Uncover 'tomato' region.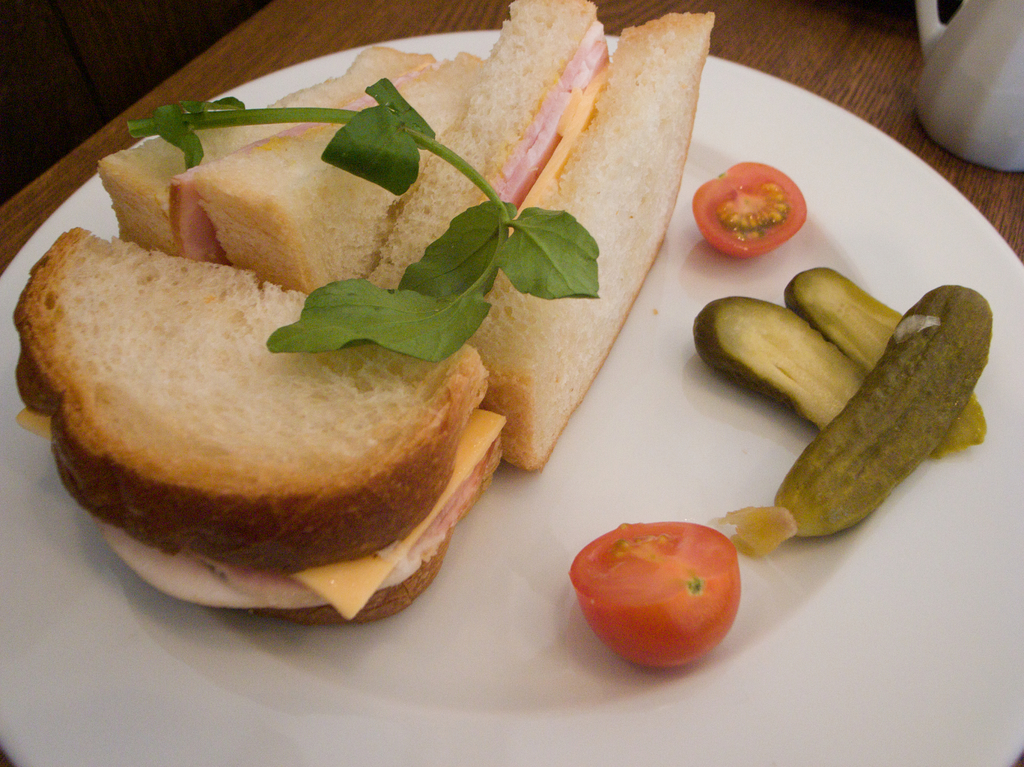
Uncovered: x1=561, y1=523, x2=758, y2=685.
